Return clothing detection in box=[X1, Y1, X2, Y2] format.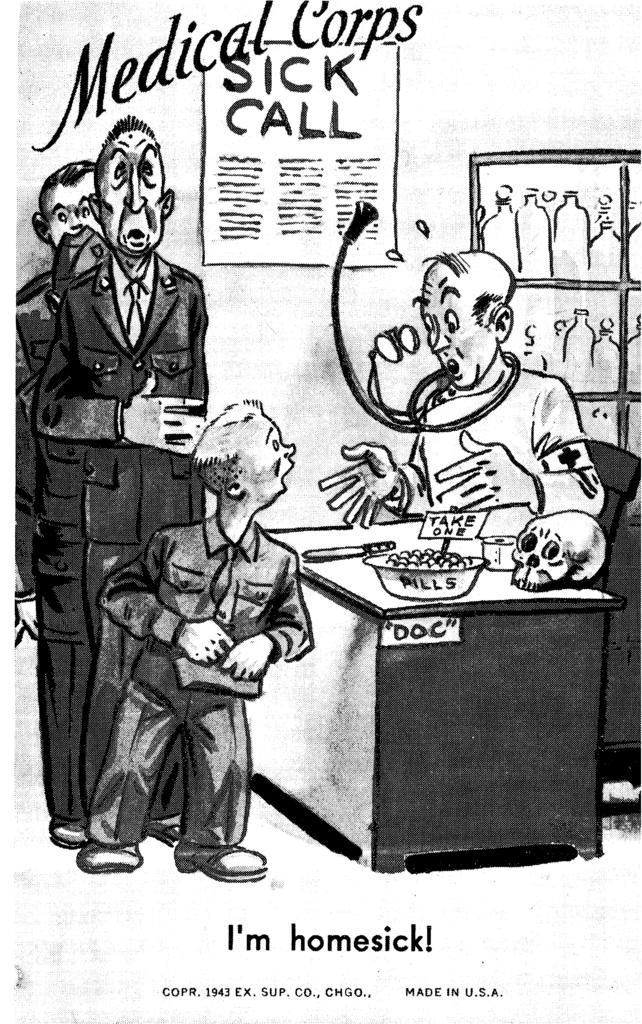
box=[413, 356, 603, 530].
